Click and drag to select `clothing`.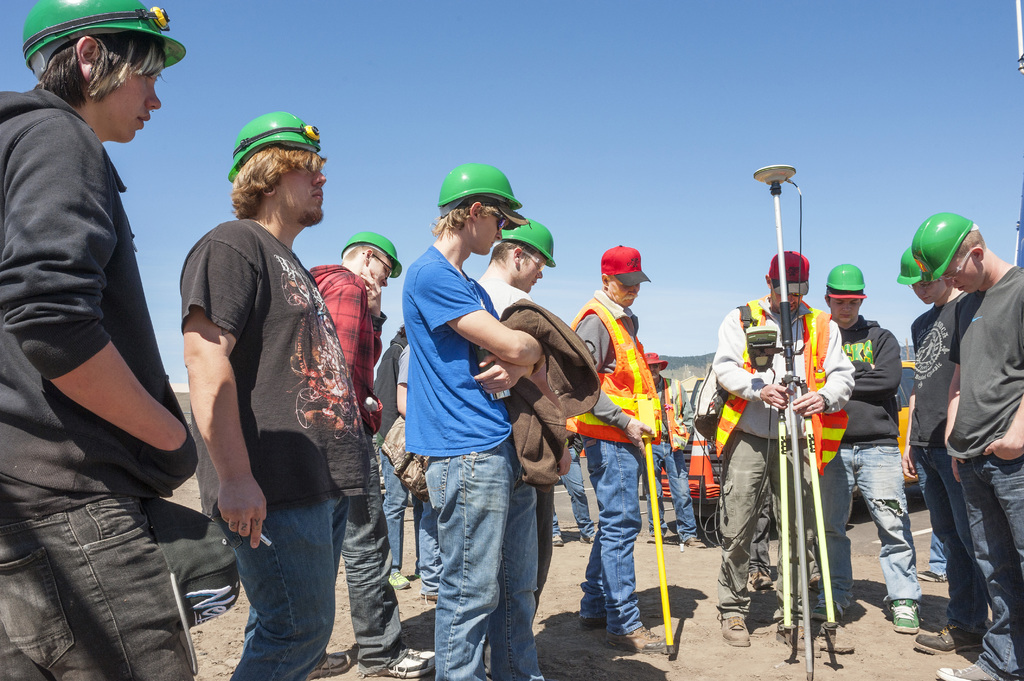
Selection: BBox(826, 317, 908, 597).
